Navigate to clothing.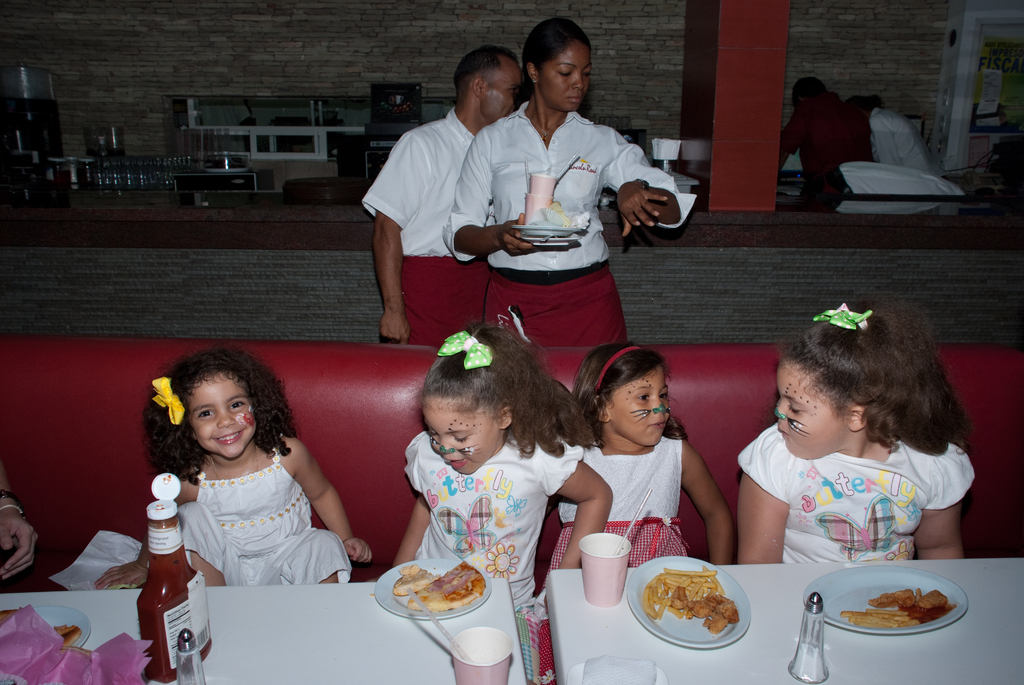
Navigation target: <bbox>360, 104, 483, 260</bbox>.
